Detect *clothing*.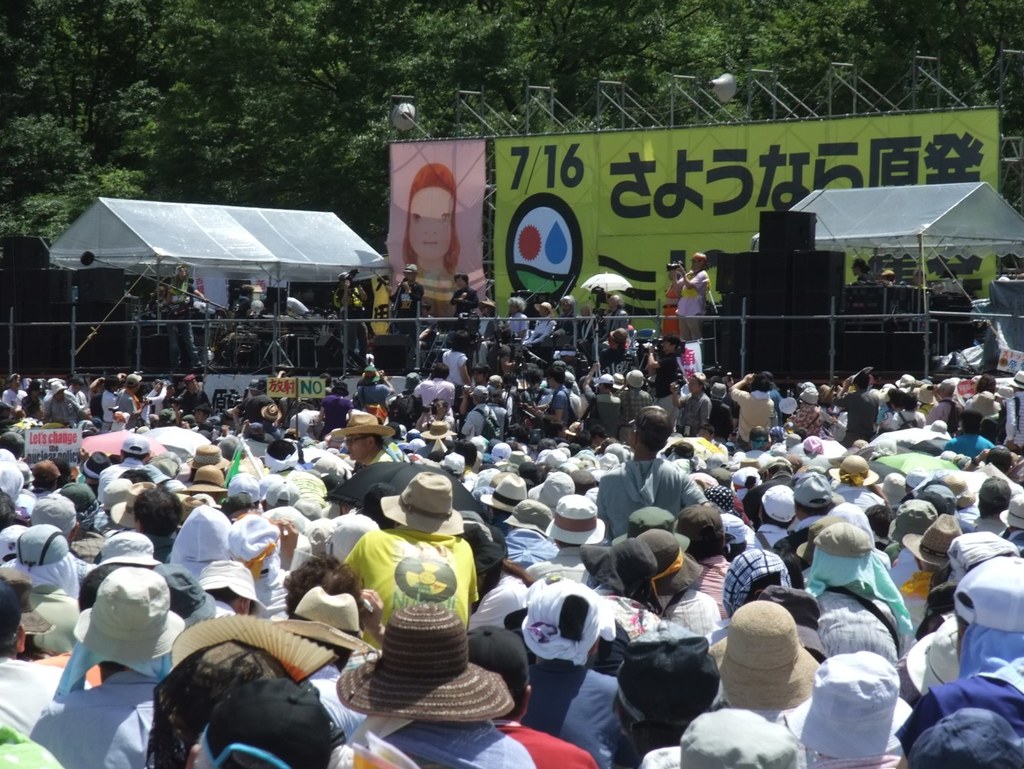
Detected at (x1=158, y1=277, x2=204, y2=363).
